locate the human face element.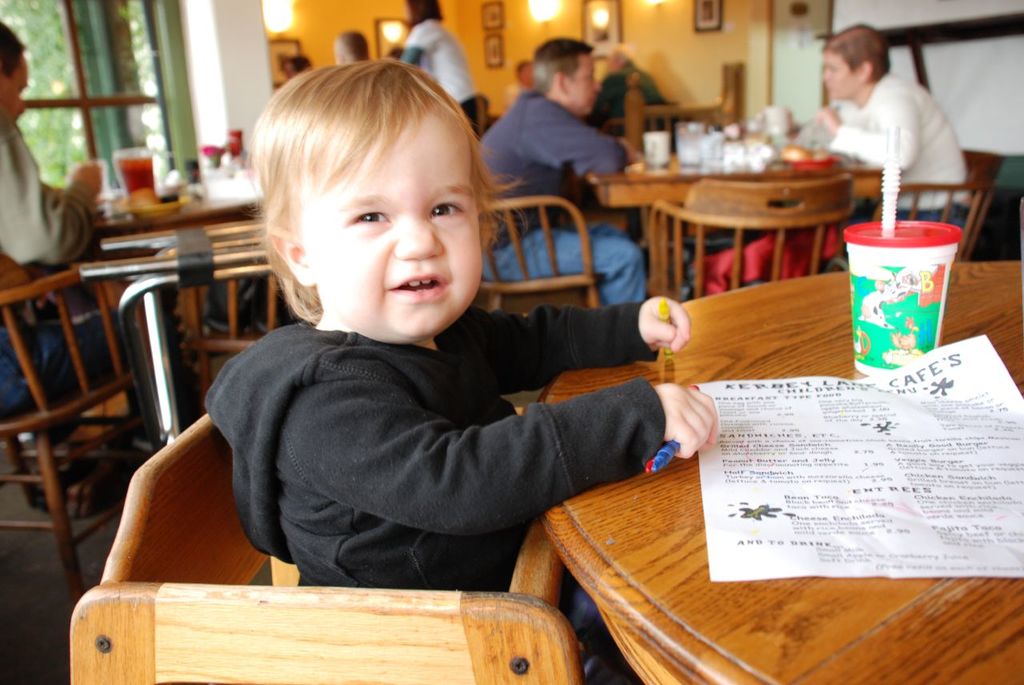
Element bbox: <bbox>302, 123, 486, 340</bbox>.
